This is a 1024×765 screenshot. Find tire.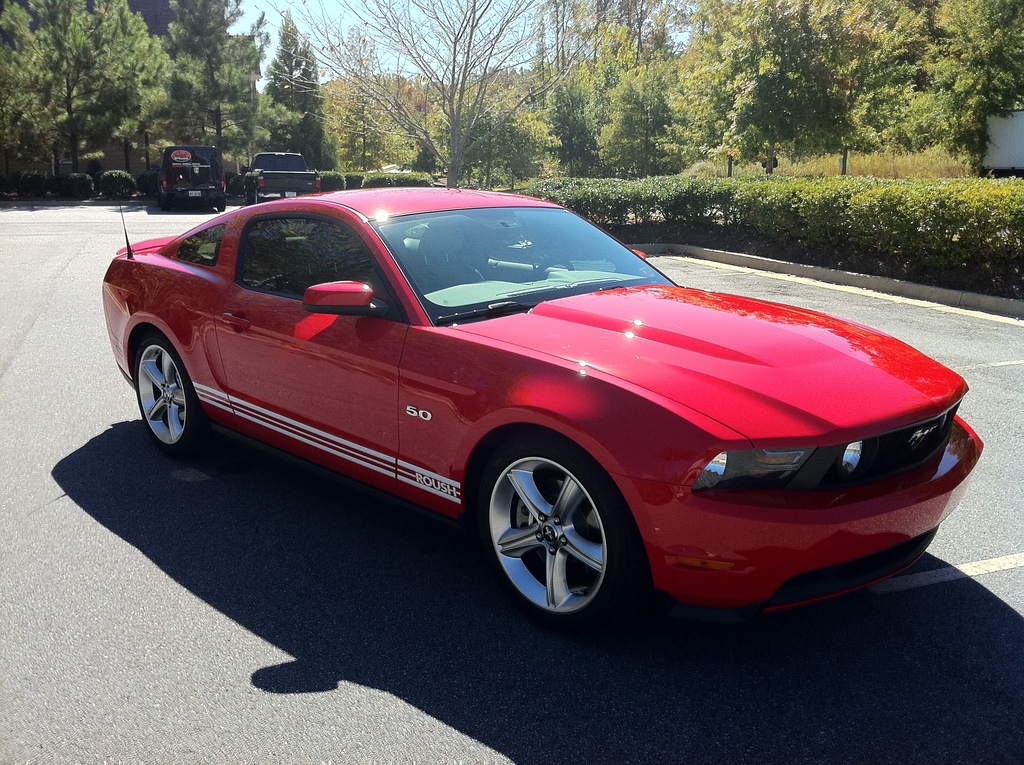
Bounding box: x1=215 y1=207 x2=225 y2=211.
